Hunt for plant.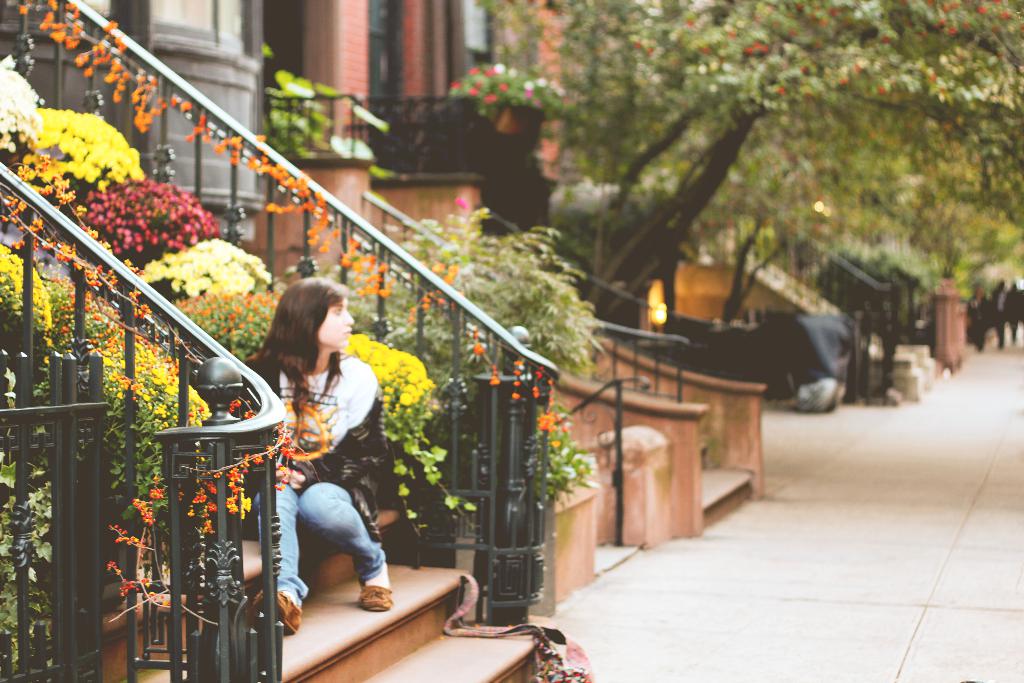
Hunted down at bbox=[9, 103, 165, 213].
